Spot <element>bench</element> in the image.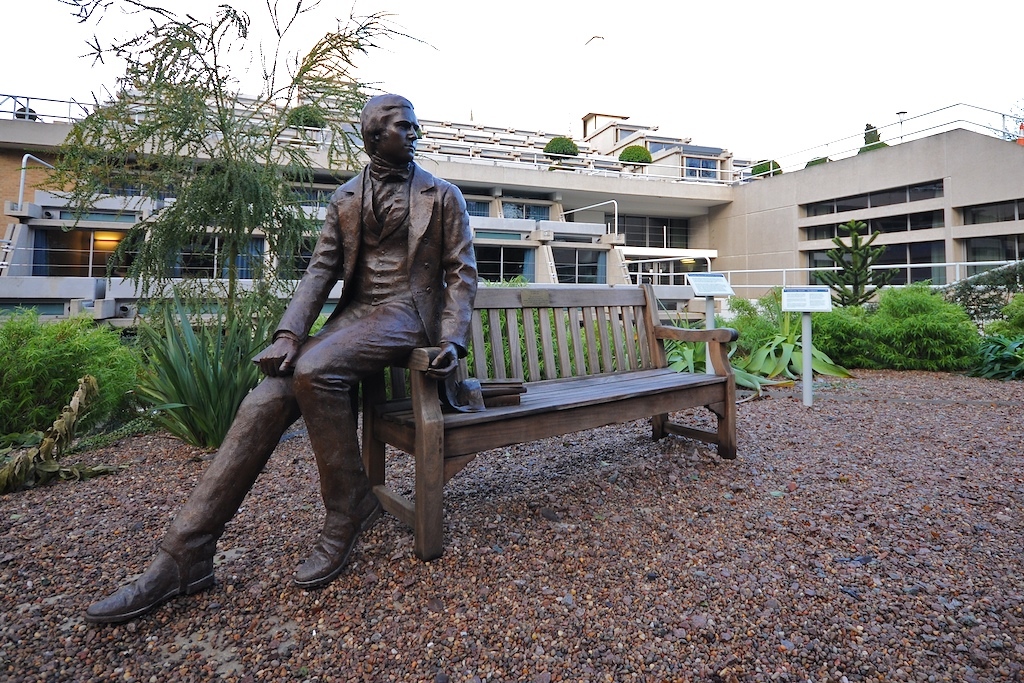
<element>bench</element> found at {"x1": 327, "y1": 286, "x2": 750, "y2": 556}.
